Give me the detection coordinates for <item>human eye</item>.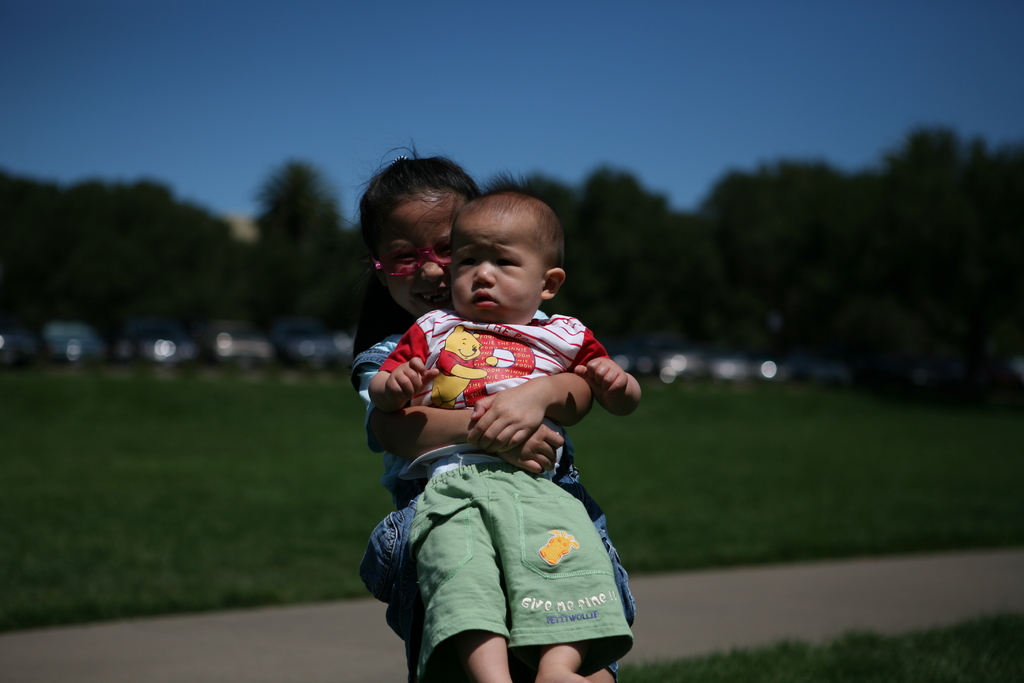
495:257:527:270.
